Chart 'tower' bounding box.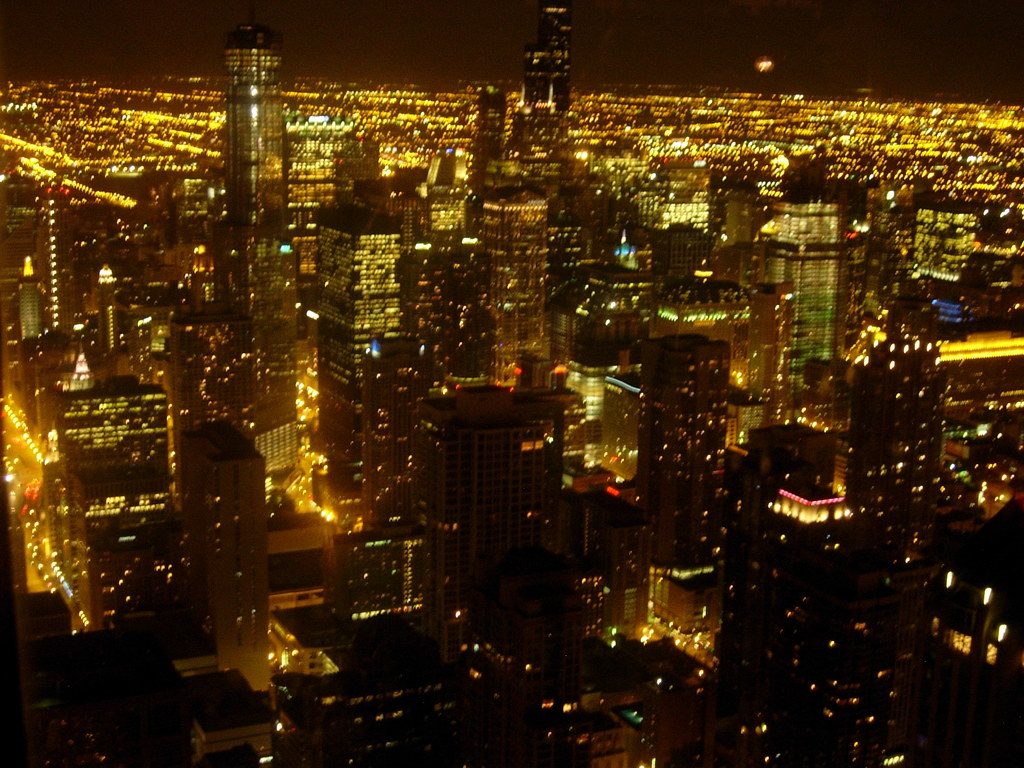
Charted: <box>520,1,572,146</box>.
